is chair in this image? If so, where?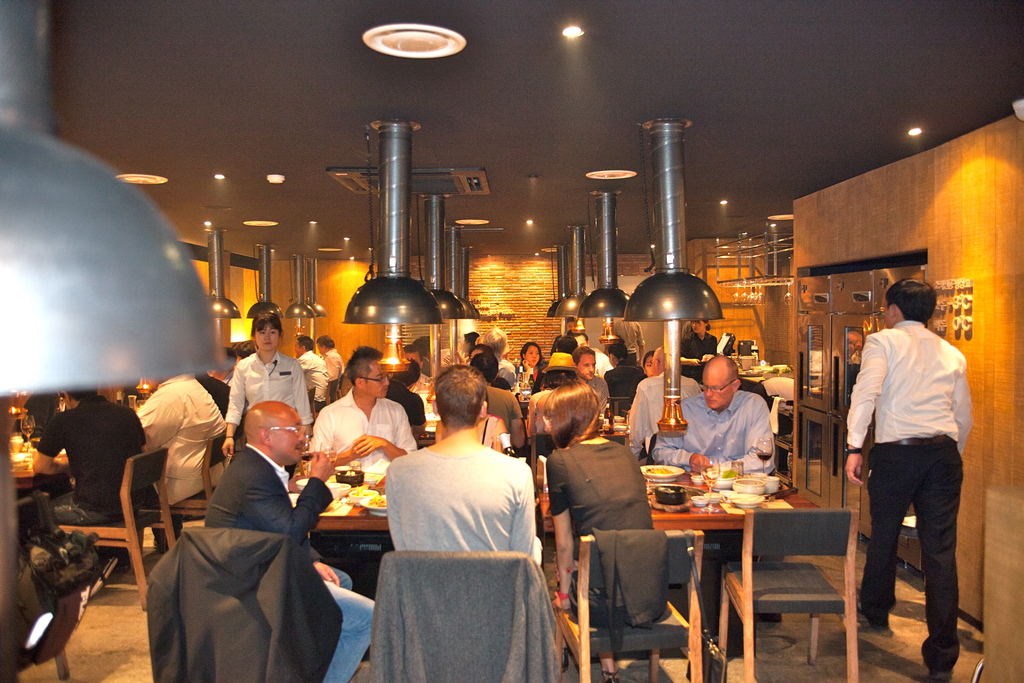
Yes, at [x1=554, y1=529, x2=706, y2=682].
